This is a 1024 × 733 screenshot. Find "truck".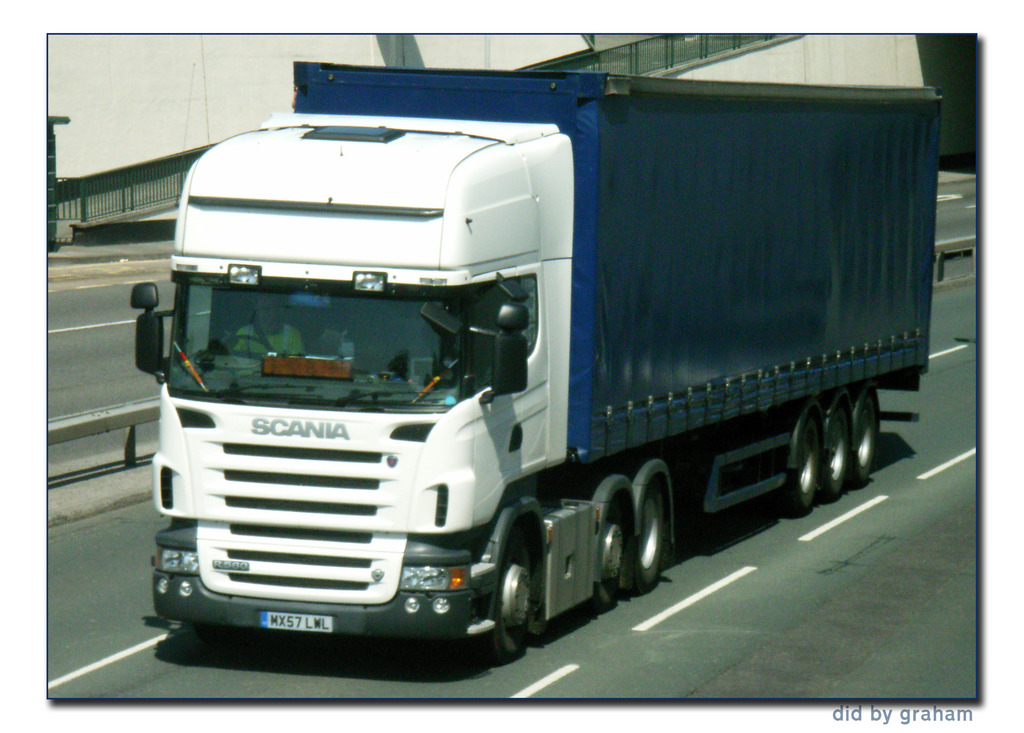
Bounding box: {"x1": 129, "y1": 42, "x2": 949, "y2": 672}.
